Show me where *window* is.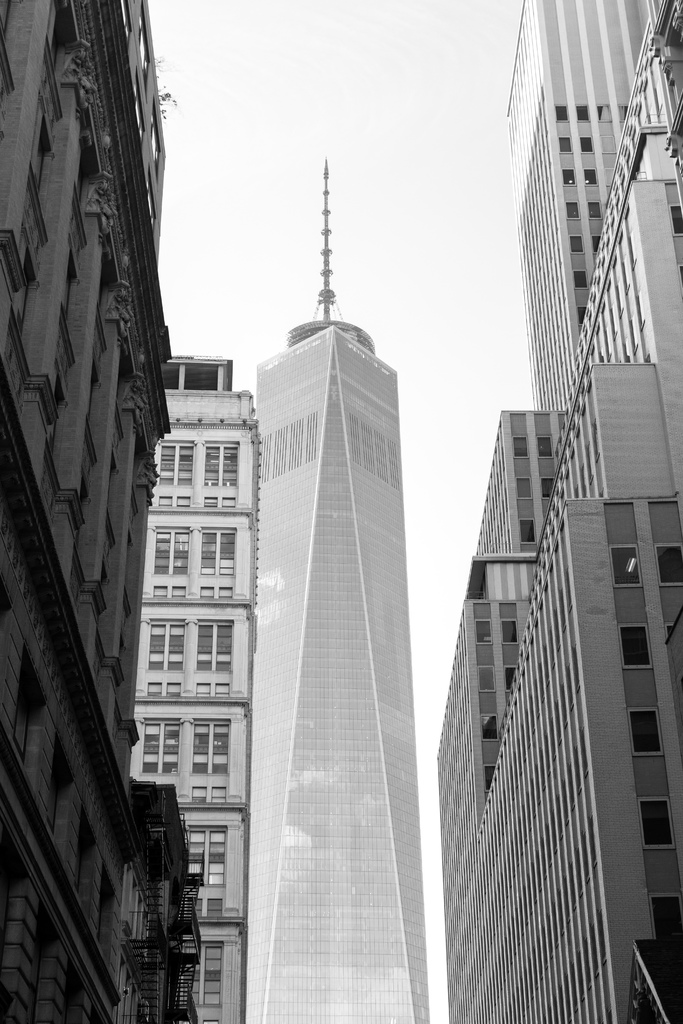
*window* is at 579, 312, 586, 325.
